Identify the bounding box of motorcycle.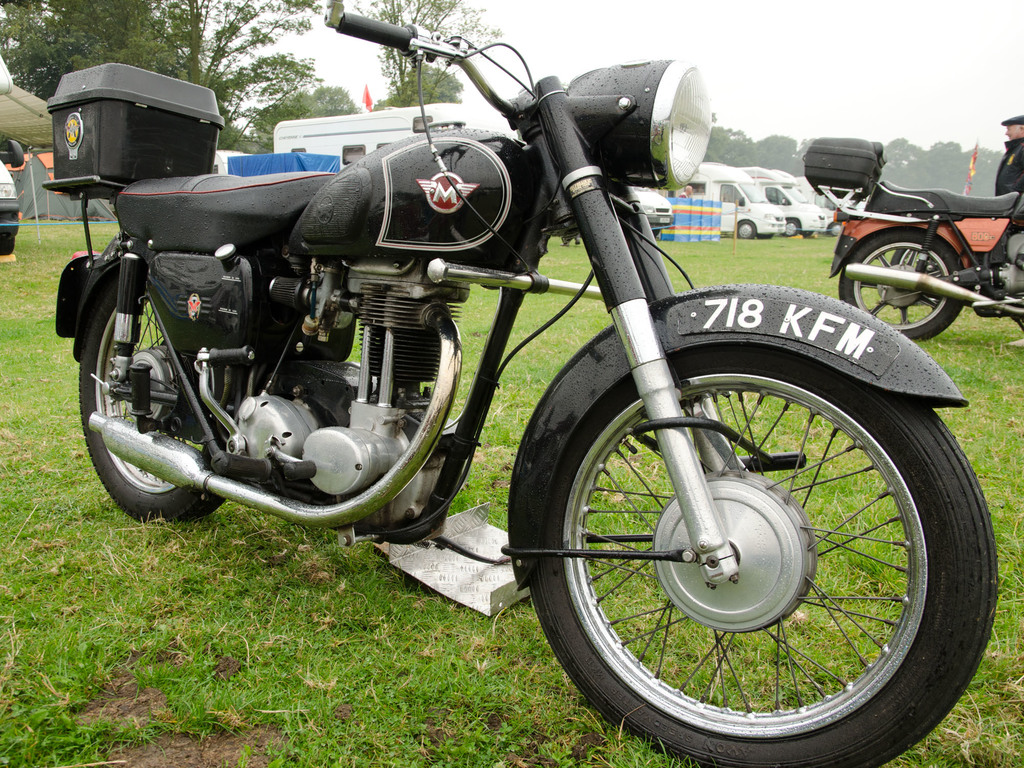
797, 138, 1023, 344.
